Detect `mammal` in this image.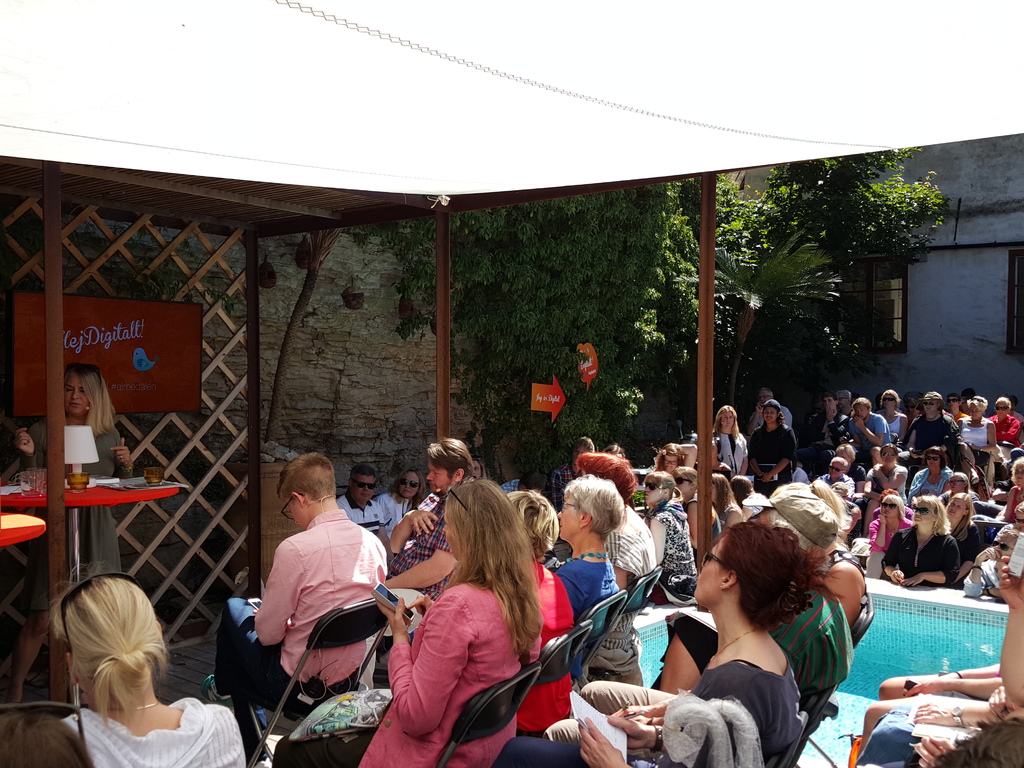
Detection: box(563, 486, 858, 719).
